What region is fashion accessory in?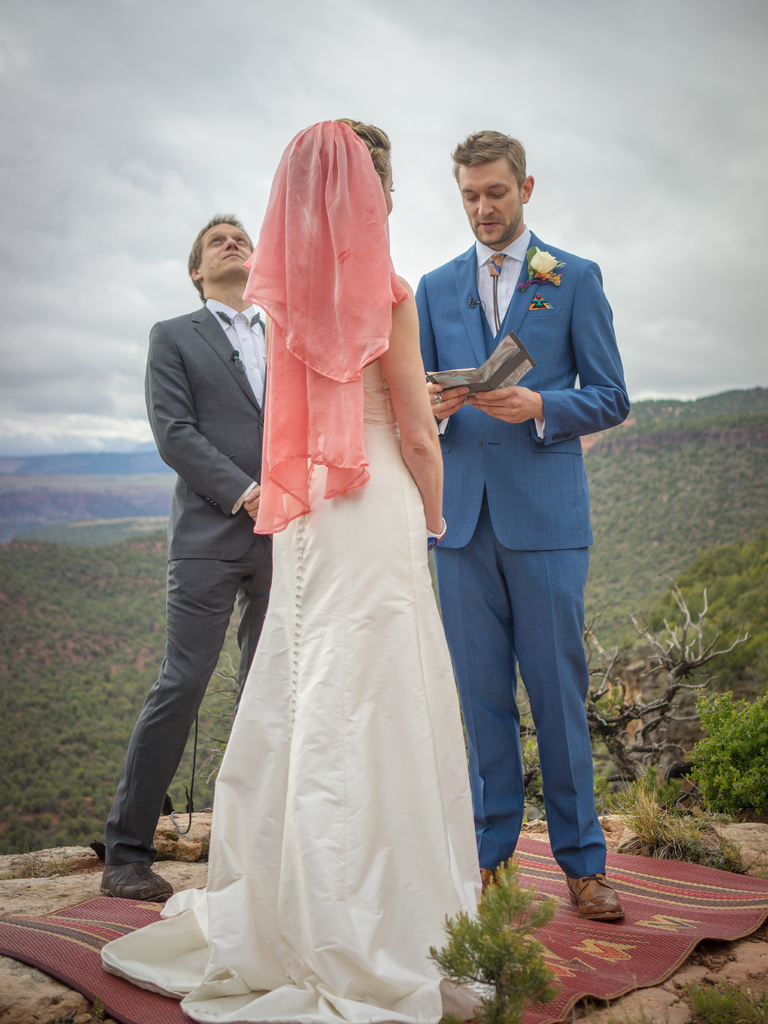
x1=481 y1=868 x2=497 y2=898.
